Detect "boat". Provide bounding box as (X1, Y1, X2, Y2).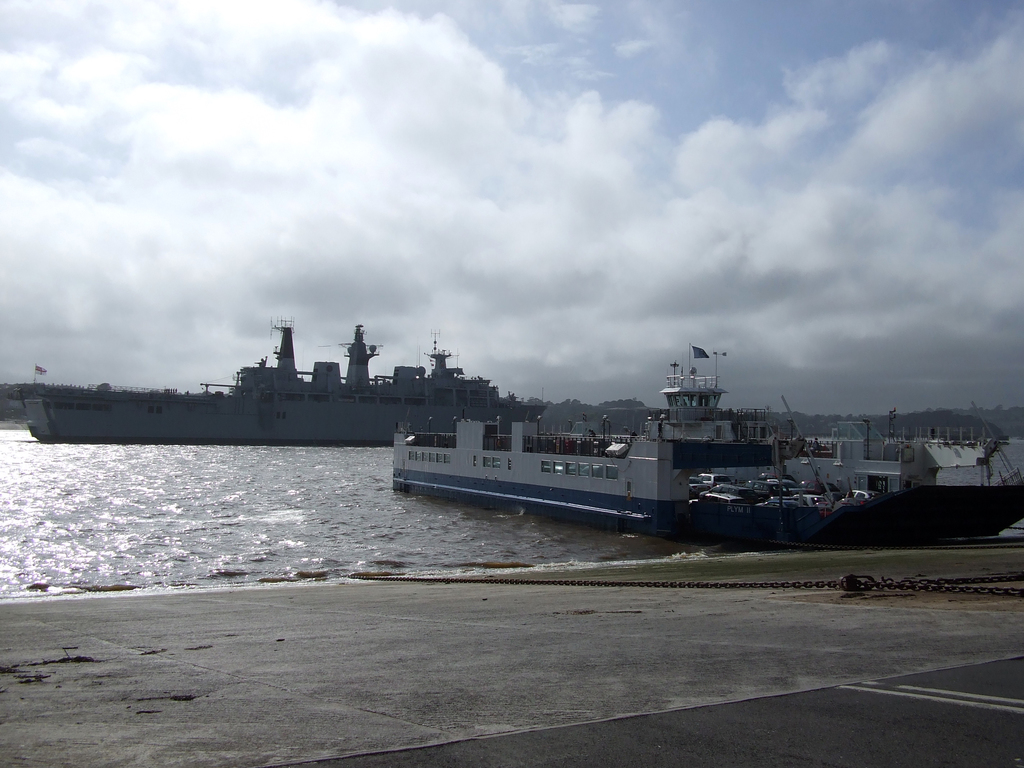
(686, 462, 879, 565).
